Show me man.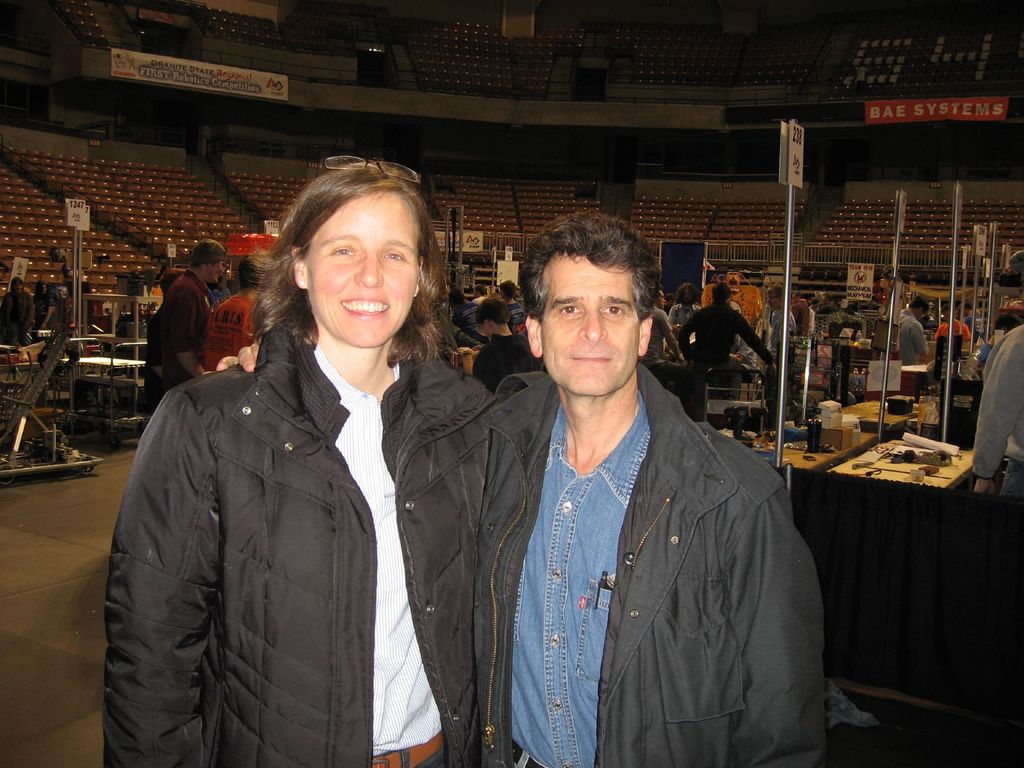
man is here: {"left": 36, "top": 282, "right": 57, "bottom": 343}.
